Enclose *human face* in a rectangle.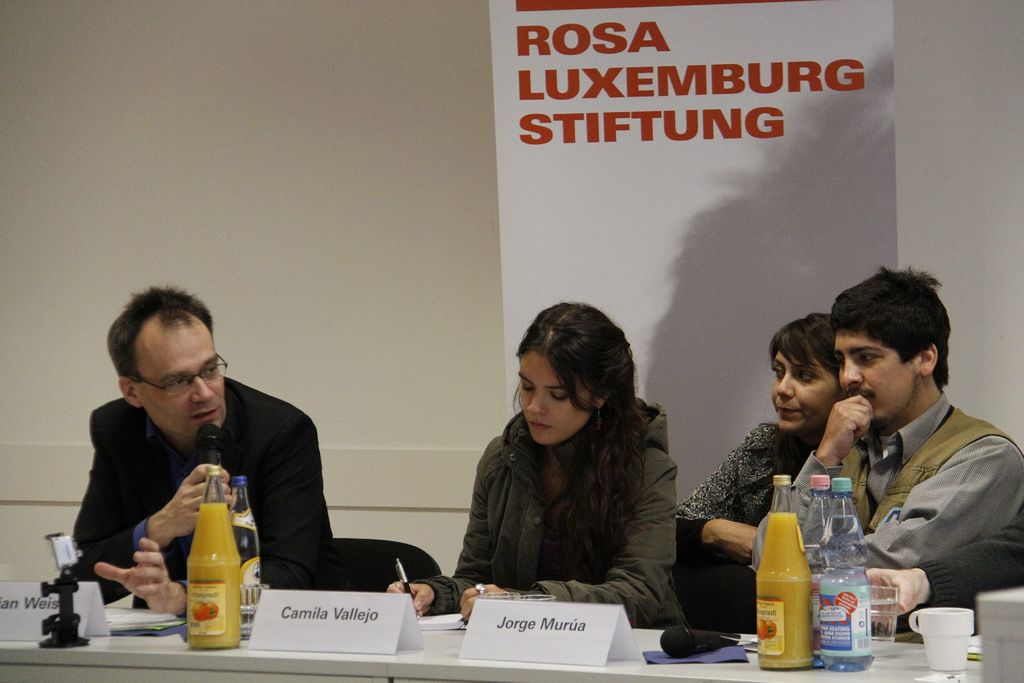
rect(768, 348, 833, 428).
